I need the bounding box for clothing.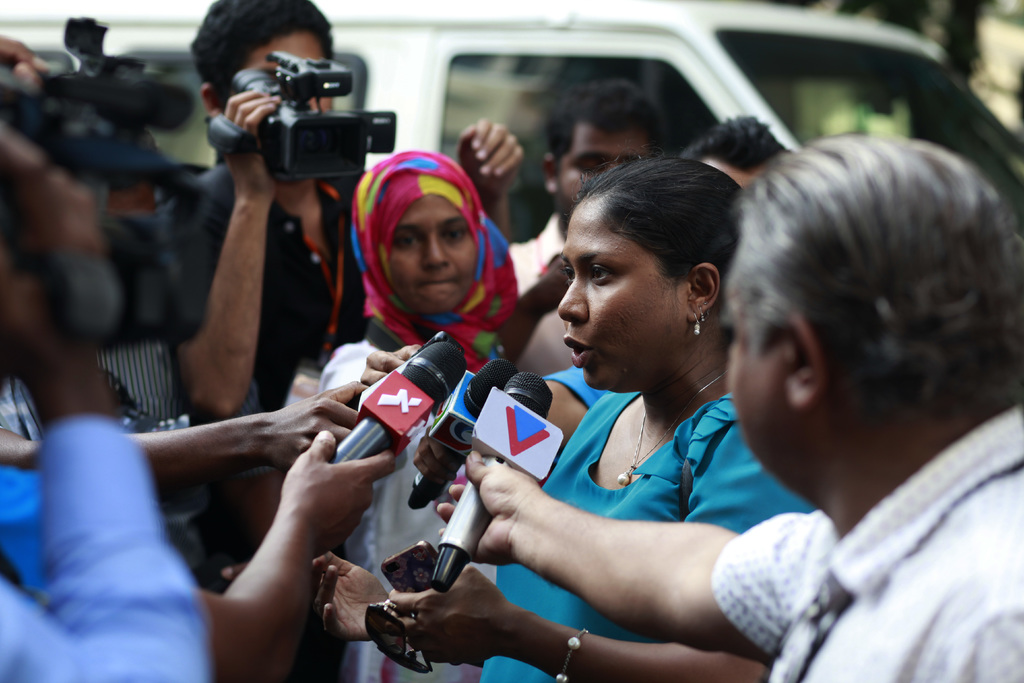
Here it is: (left=1, top=418, right=202, bottom=682).
